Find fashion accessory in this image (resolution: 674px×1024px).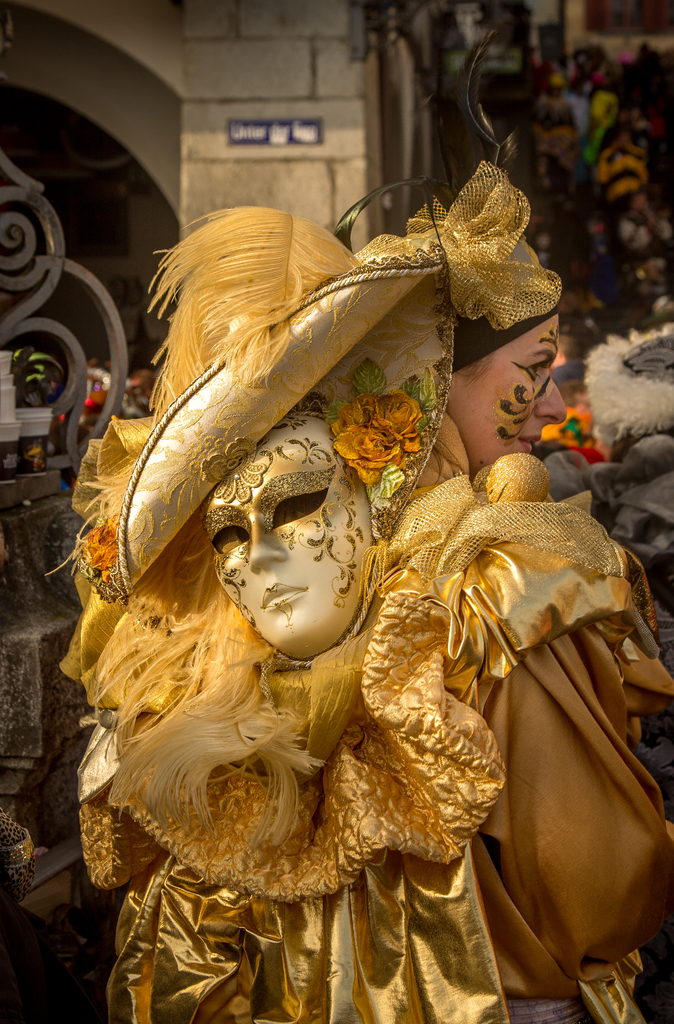
{"left": 202, "top": 392, "right": 377, "bottom": 659}.
